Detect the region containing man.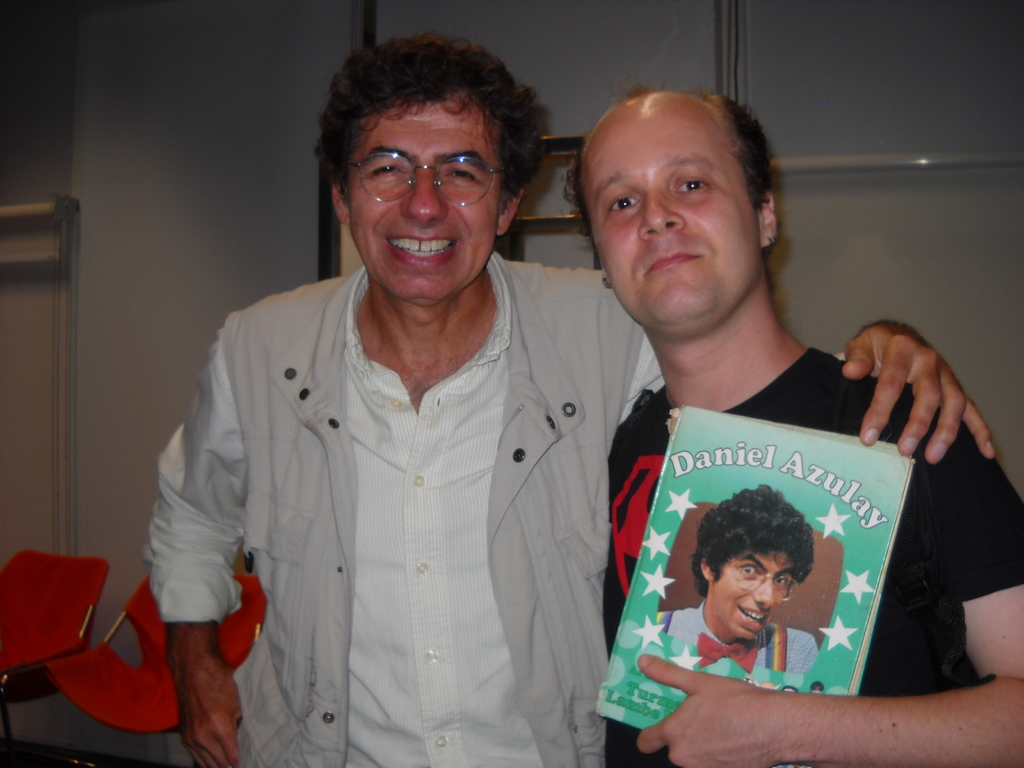
region(567, 78, 1023, 767).
